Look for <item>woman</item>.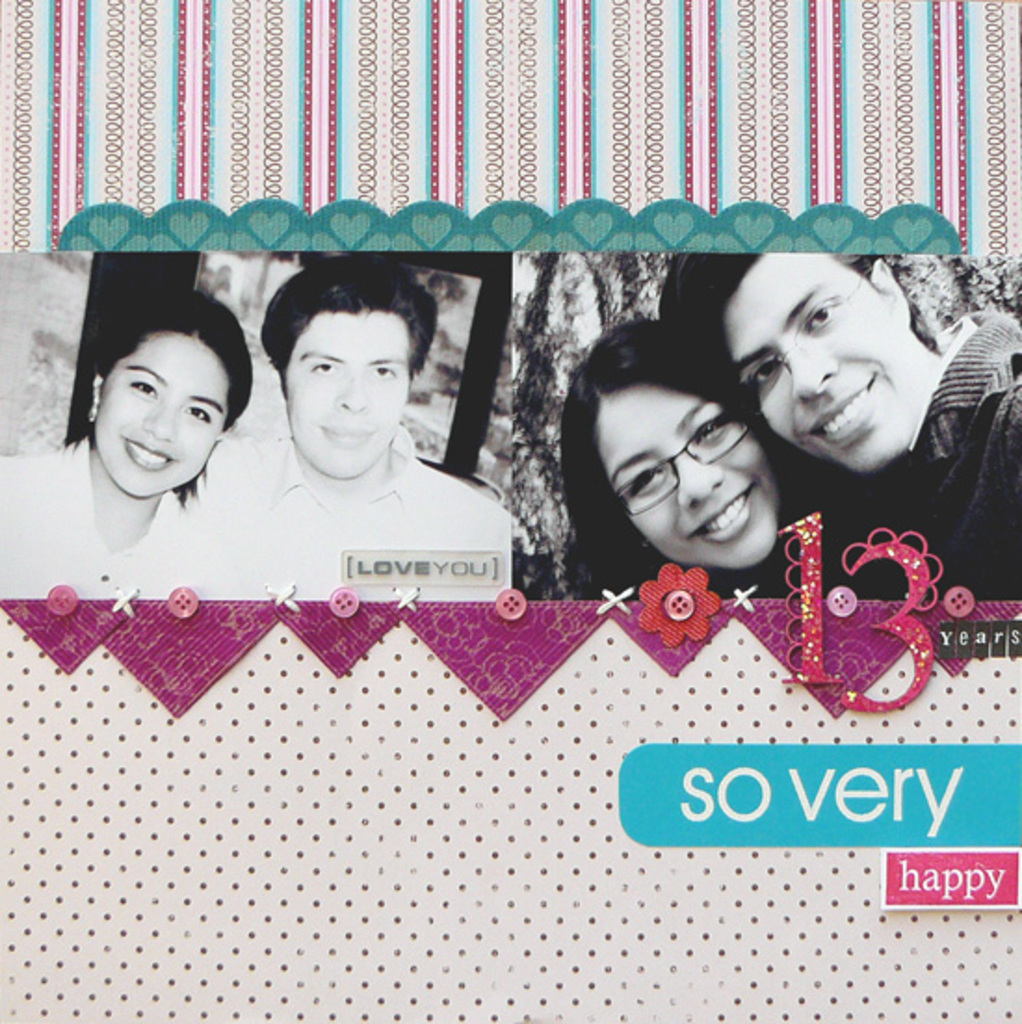
Found: box(556, 318, 786, 595).
